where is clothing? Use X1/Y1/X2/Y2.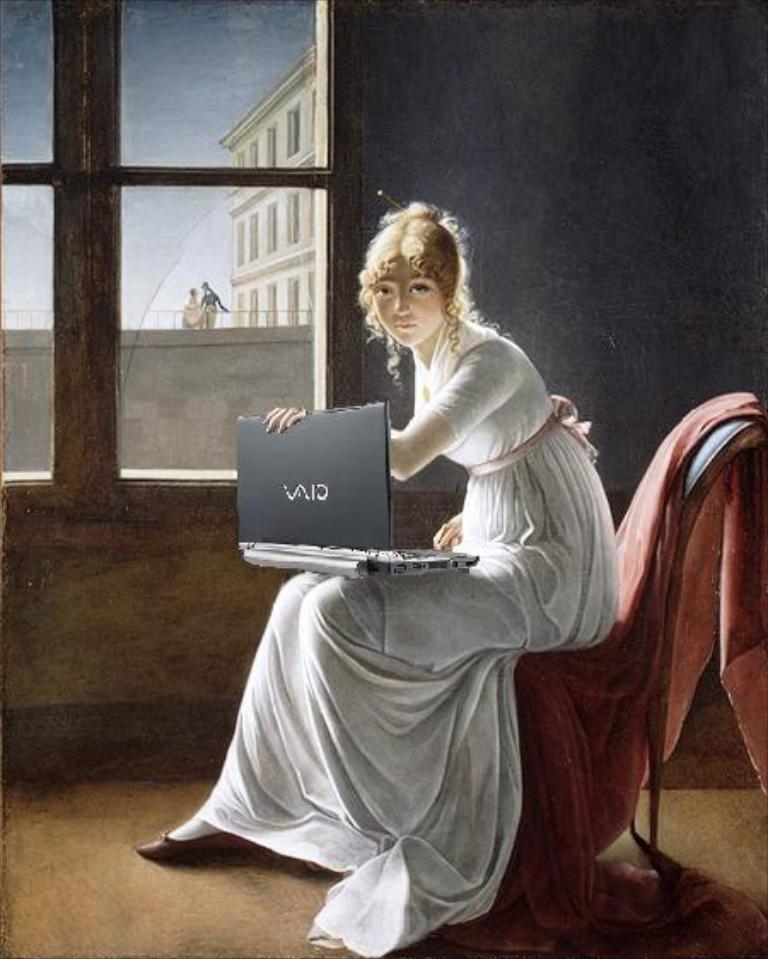
181/307/621/957.
